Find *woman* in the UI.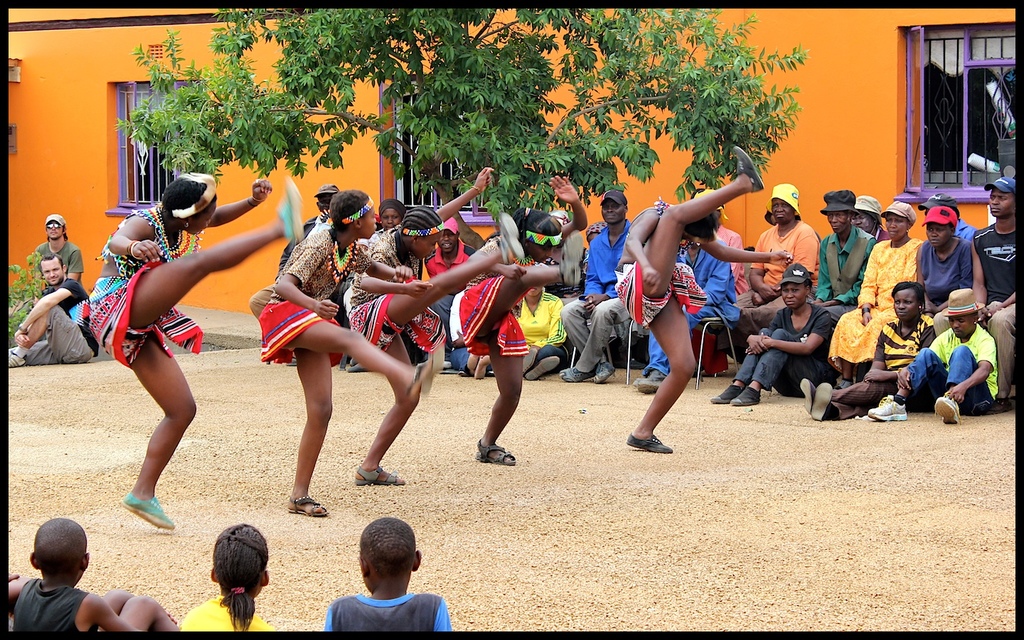
UI element at {"x1": 444, "y1": 181, "x2": 588, "y2": 469}.
